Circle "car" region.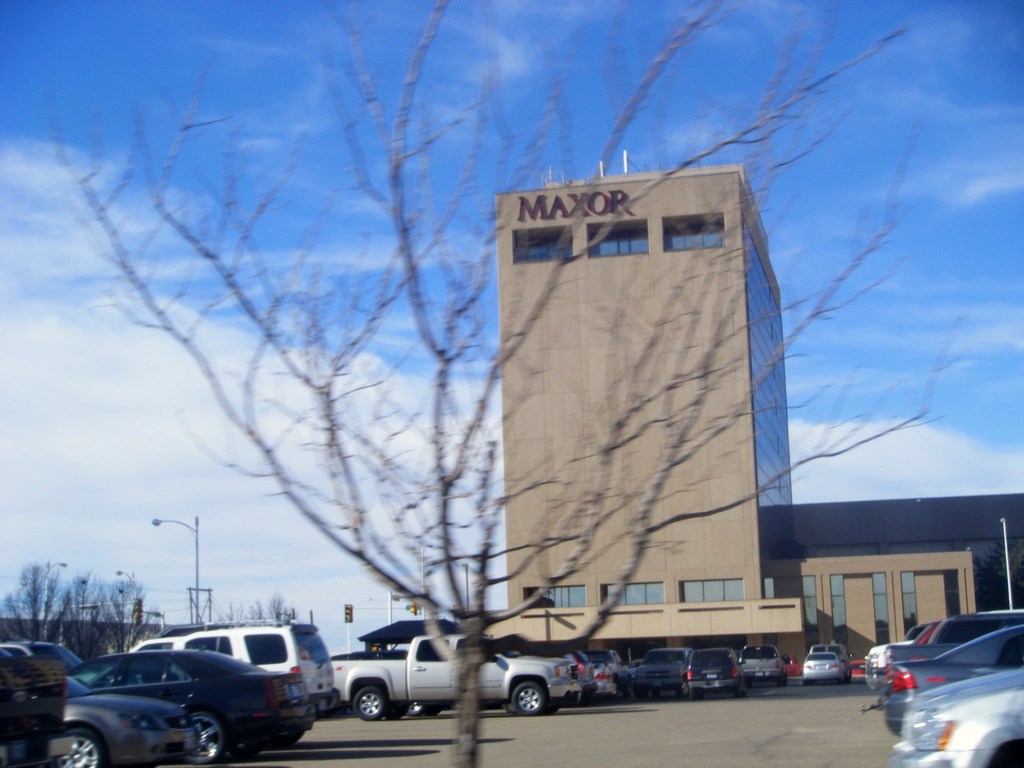
Region: bbox(0, 640, 203, 767).
